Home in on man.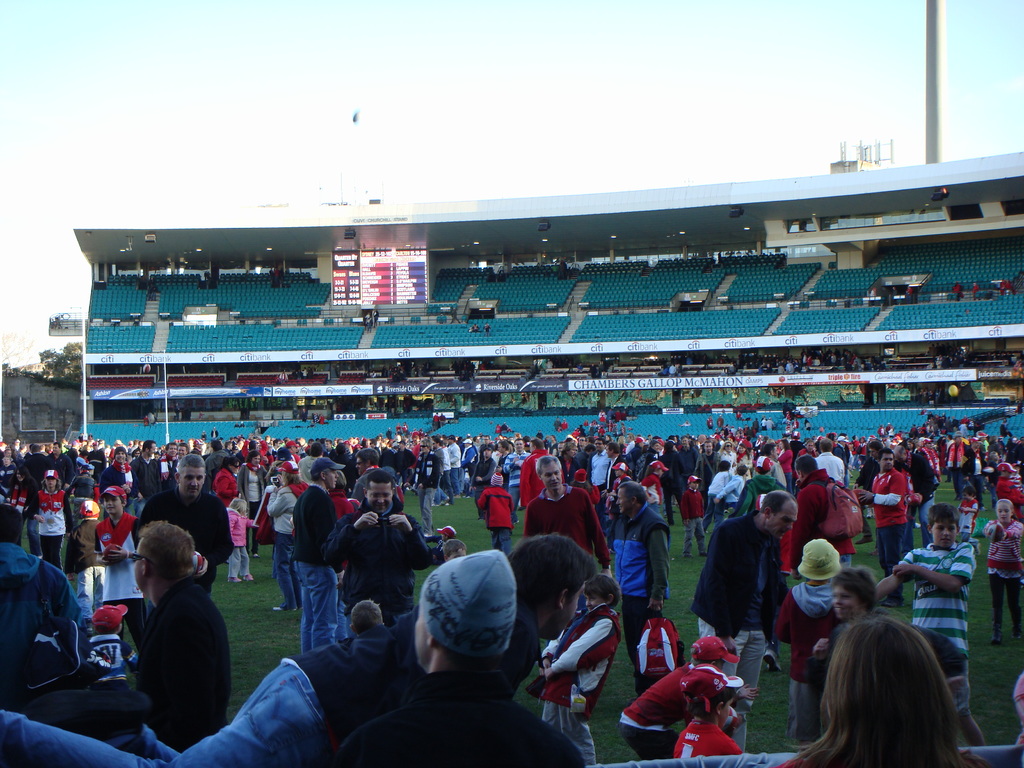
Homed in at (x1=372, y1=307, x2=382, y2=324).
